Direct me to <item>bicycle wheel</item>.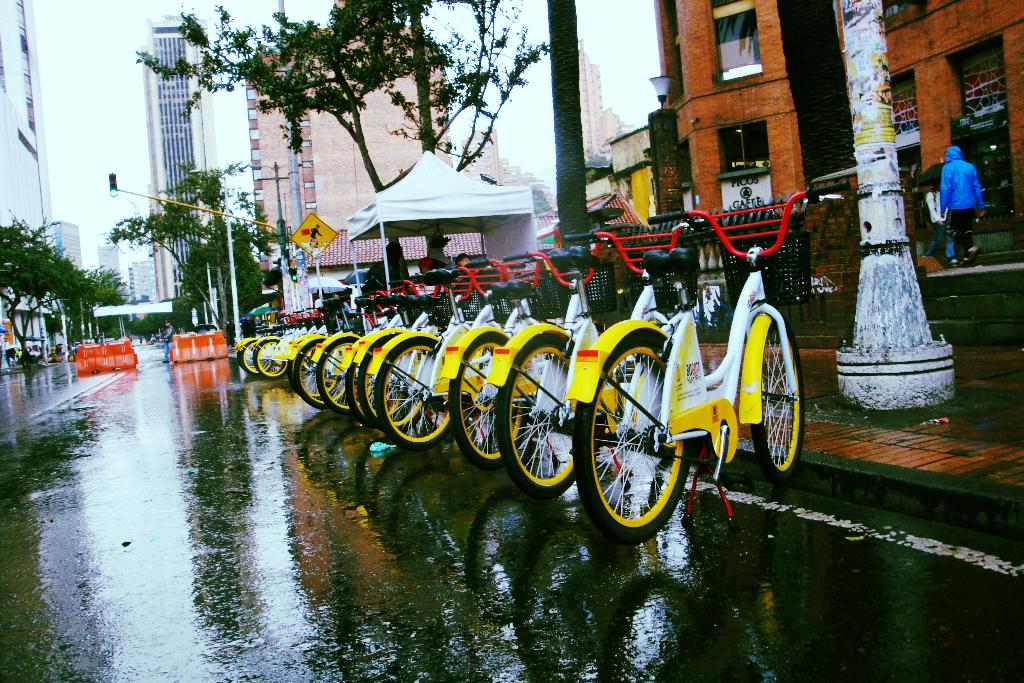
Direction: [490,333,575,500].
